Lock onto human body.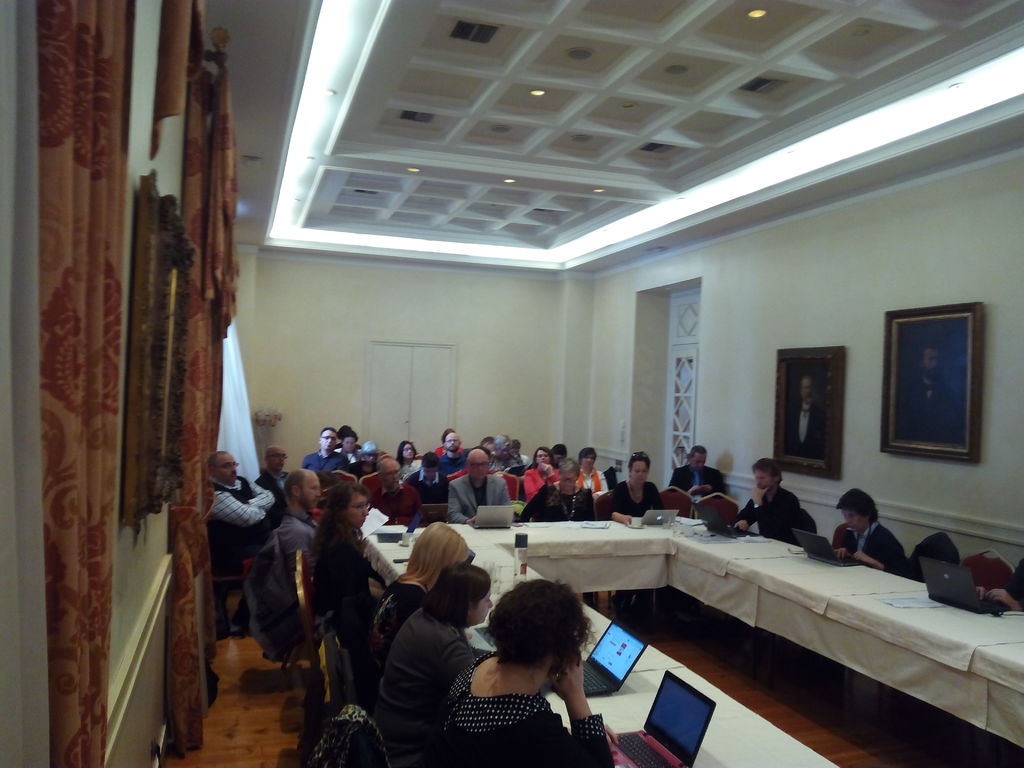
Locked: {"left": 300, "top": 474, "right": 380, "bottom": 633}.
